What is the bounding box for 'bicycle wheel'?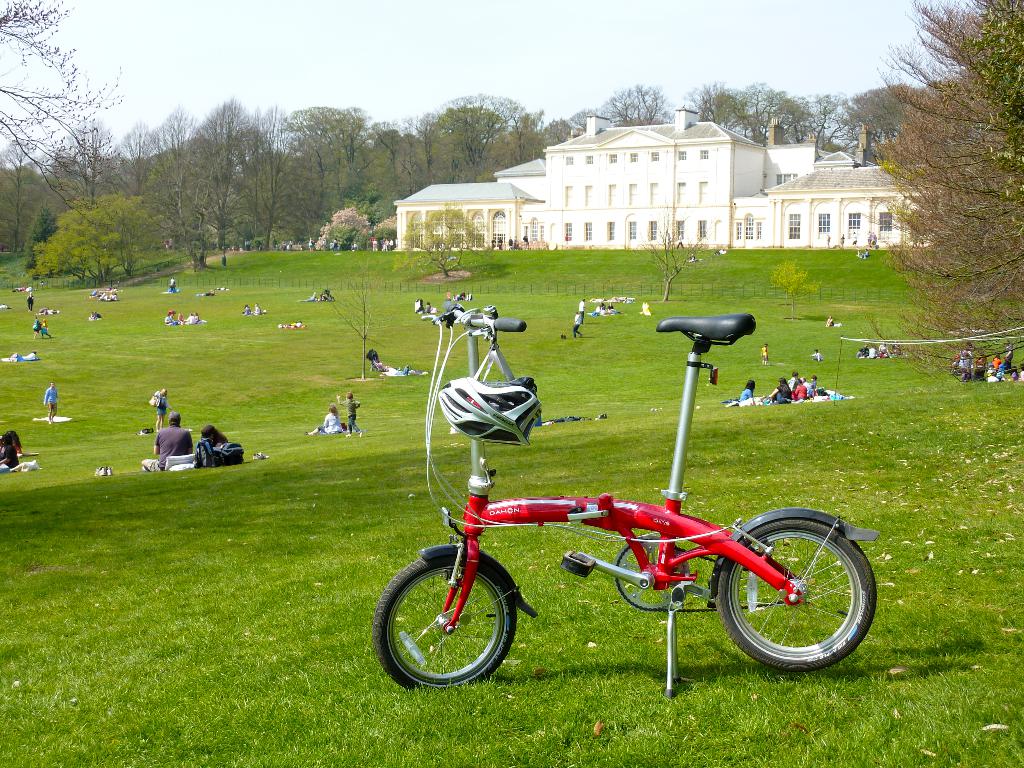
[365,559,517,696].
